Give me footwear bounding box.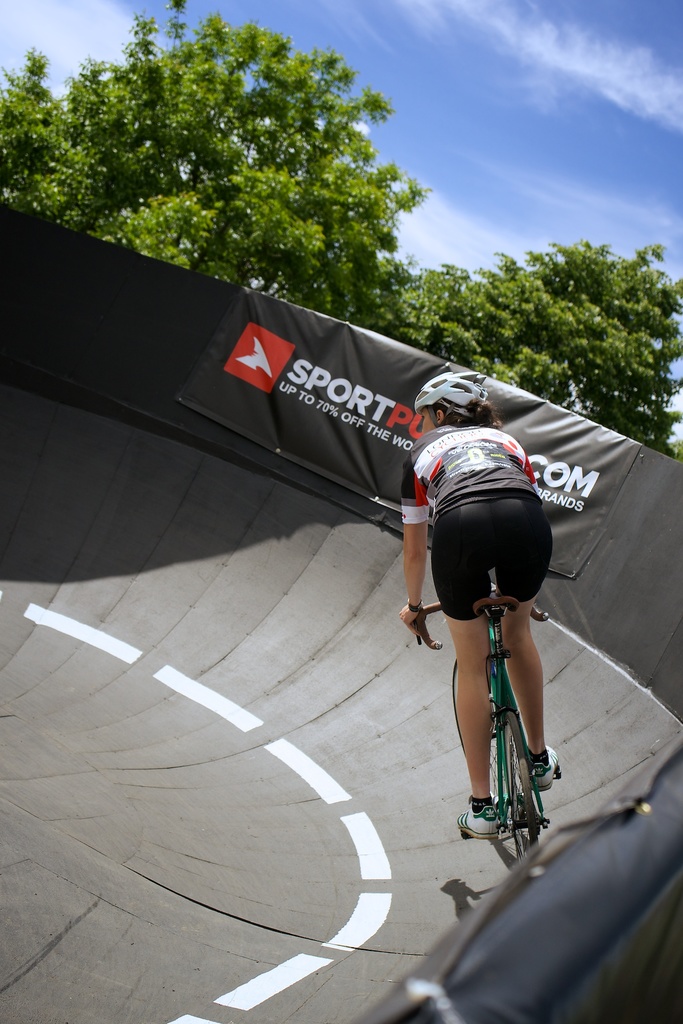
left=529, top=738, right=561, bottom=796.
